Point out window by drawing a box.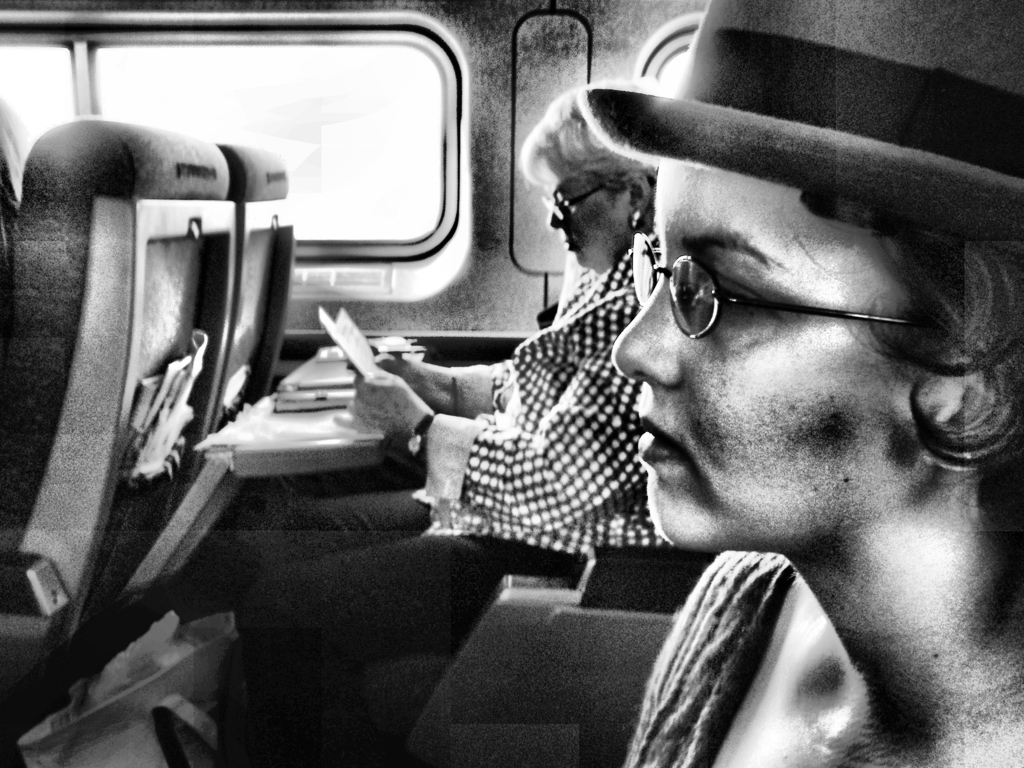
(left=163, top=21, right=484, bottom=318).
